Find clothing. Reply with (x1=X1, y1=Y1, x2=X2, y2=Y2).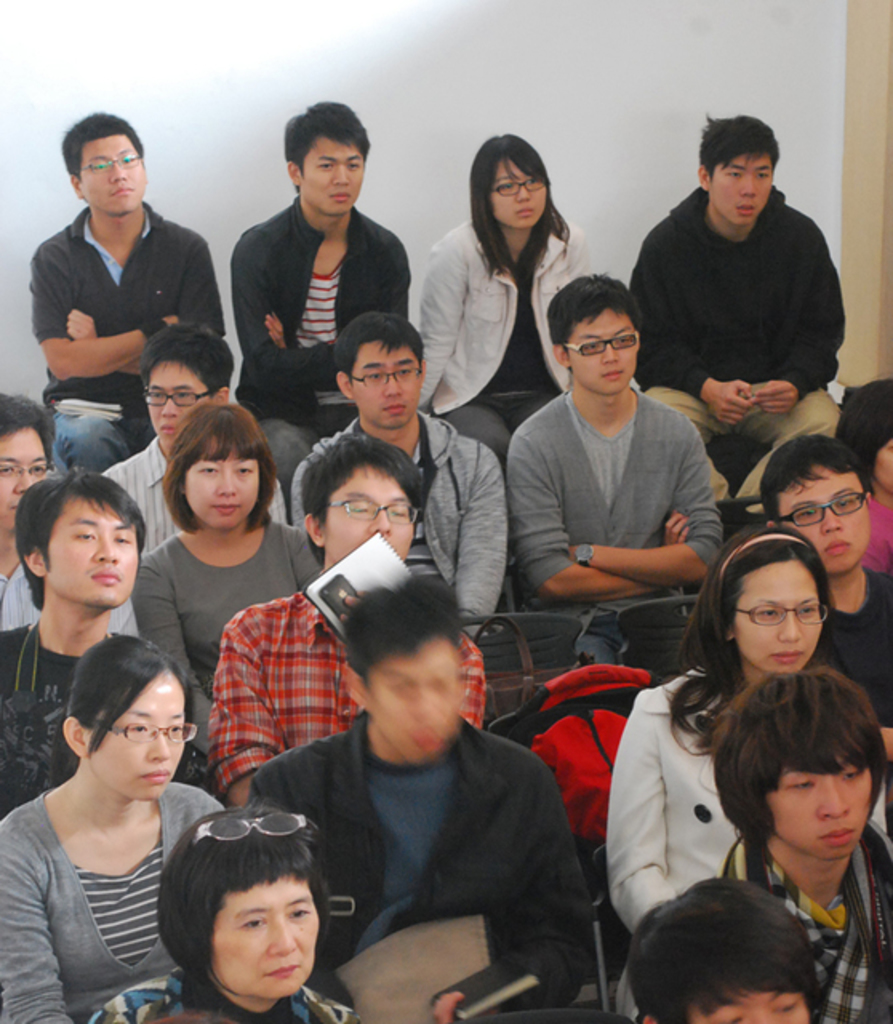
(x1=0, y1=781, x2=226, y2=1022).
